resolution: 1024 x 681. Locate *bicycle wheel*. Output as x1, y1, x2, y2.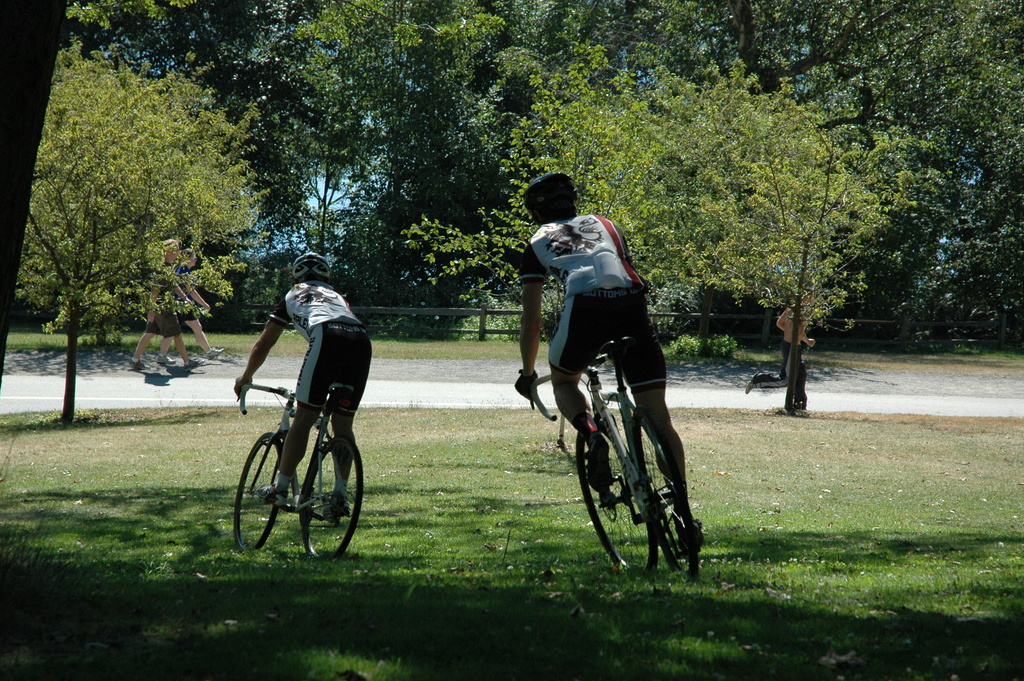
309, 432, 365, 554.
